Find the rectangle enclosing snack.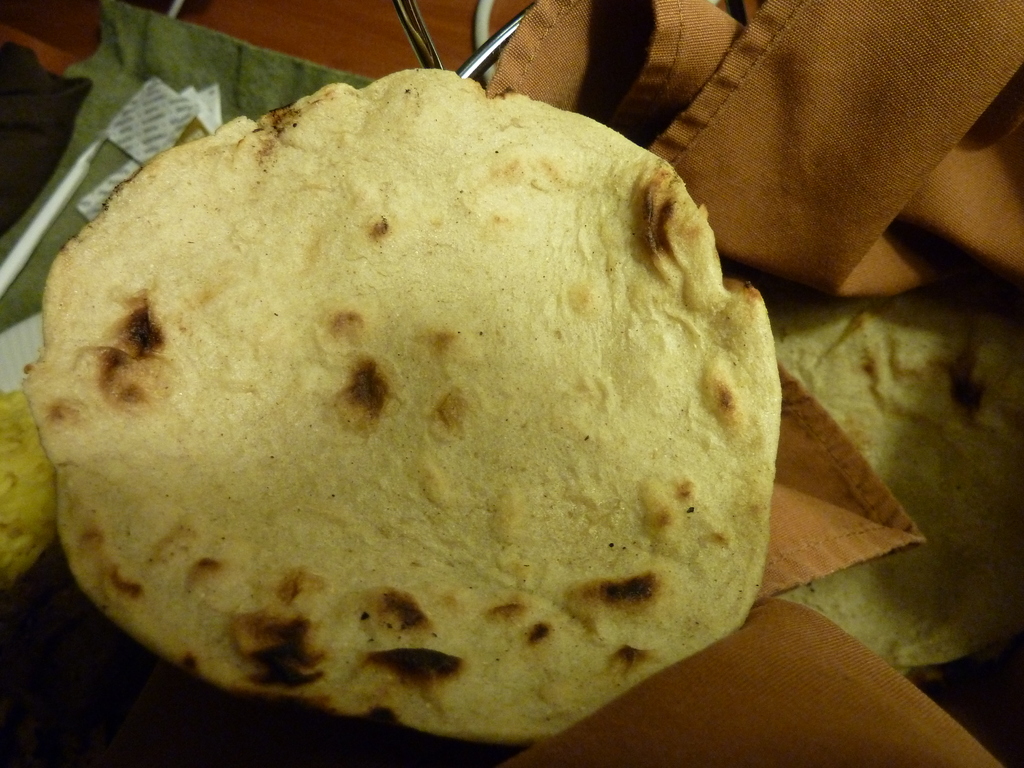
[left=765, top=300, right=1023, bottom=665].
